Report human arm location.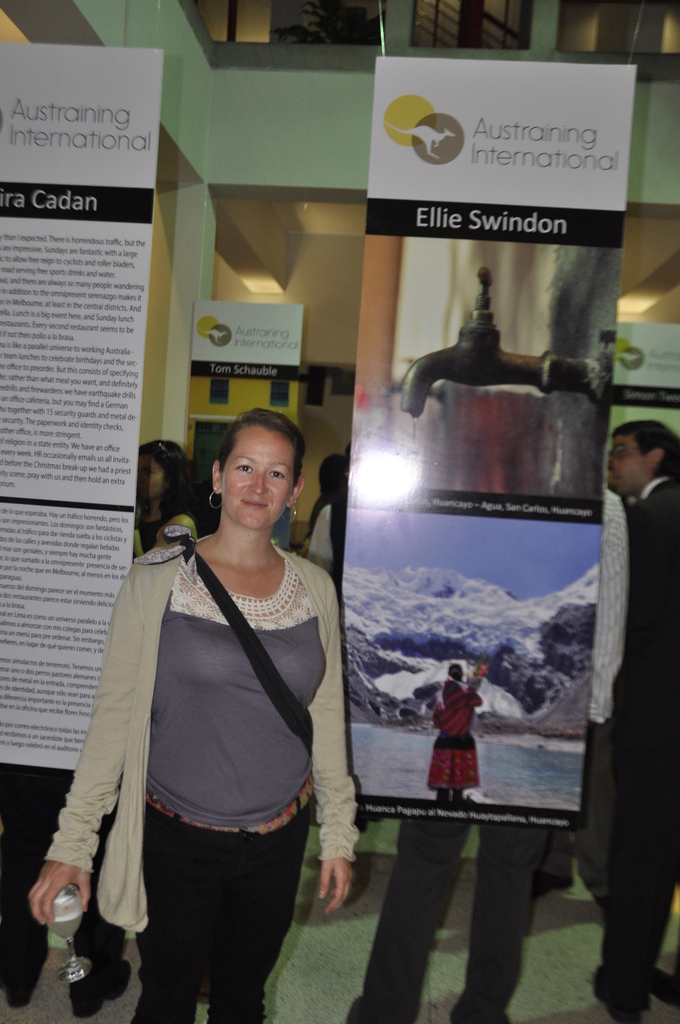
Report: [578,495,629,729].
